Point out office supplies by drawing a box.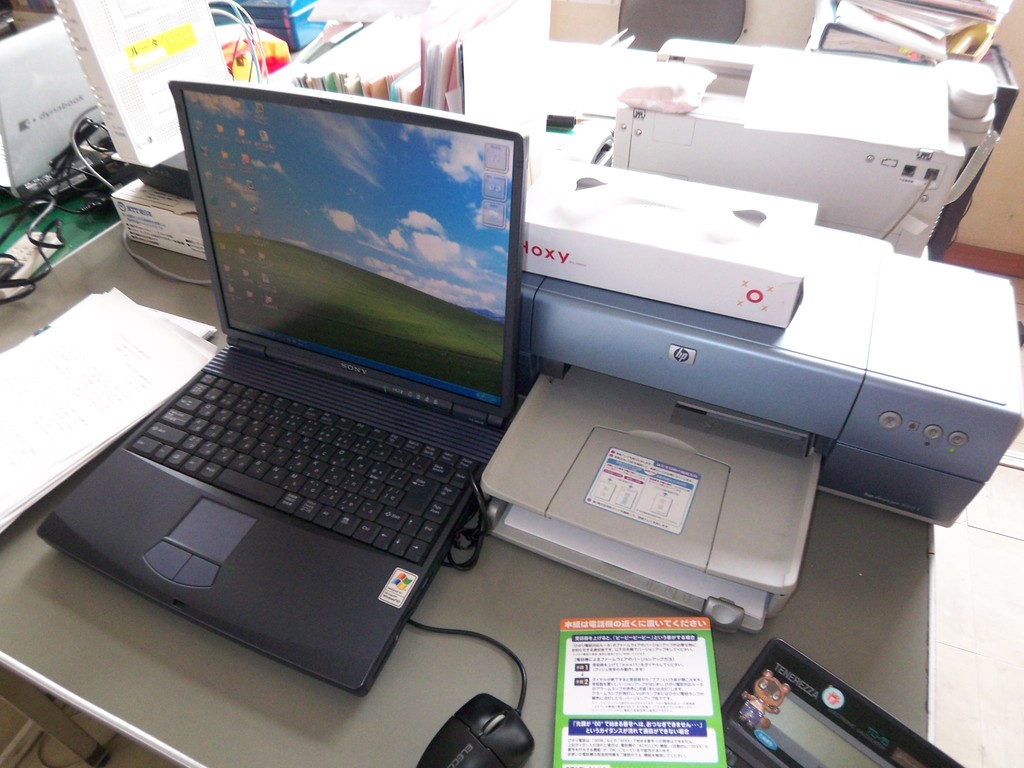
(303, 0, 552, 105).
